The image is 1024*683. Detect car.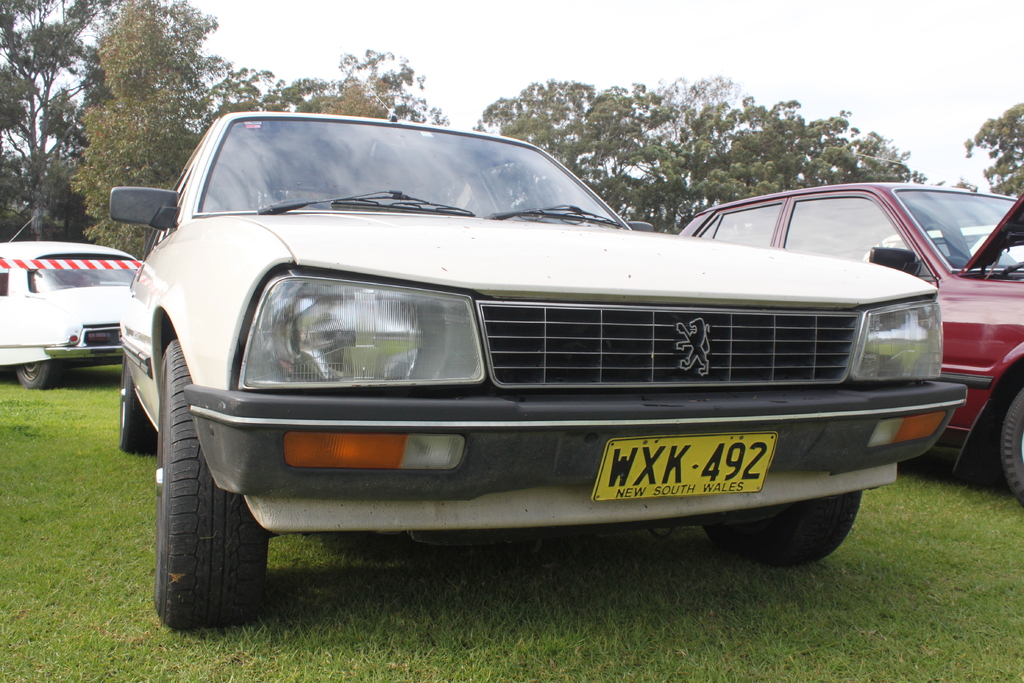
Detection: locate(0, 220, 141, 384).
